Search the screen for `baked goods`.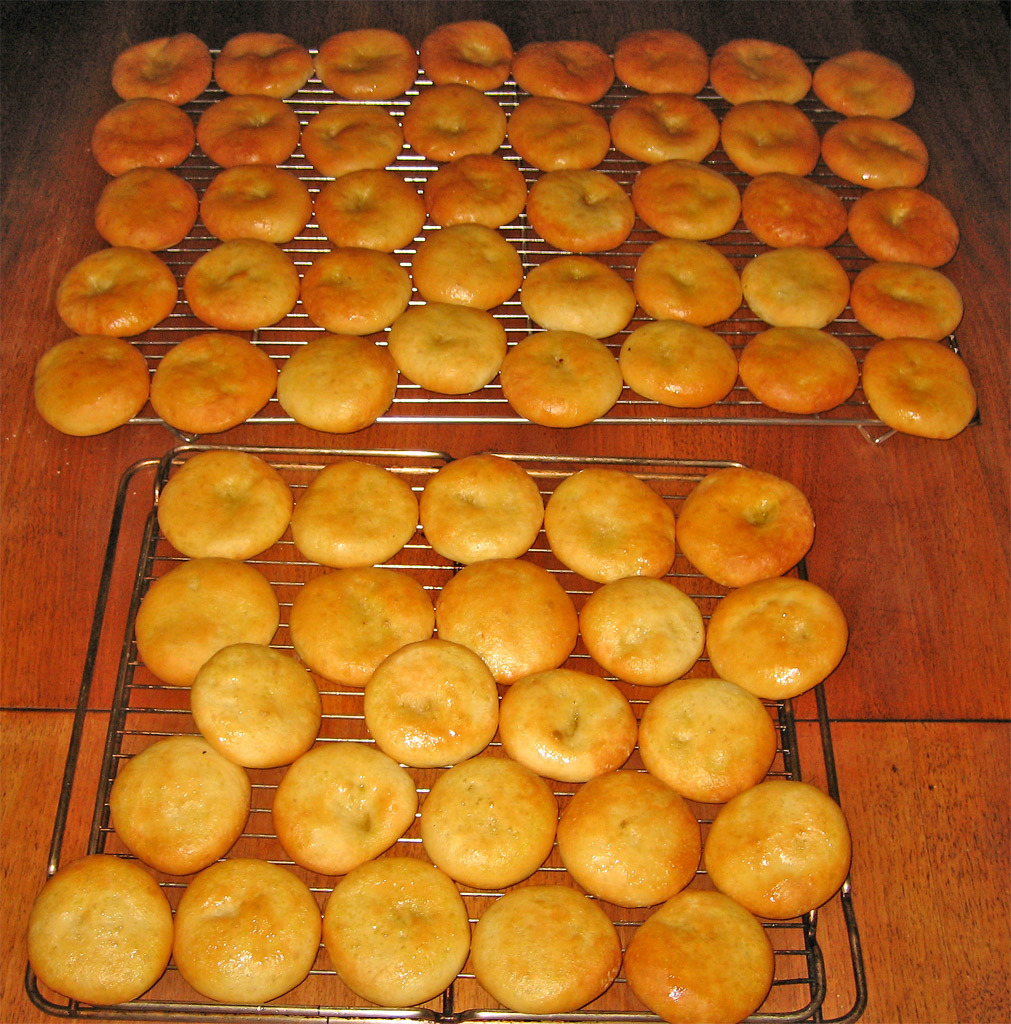
Found at locate(544, 465, 677, 582).
